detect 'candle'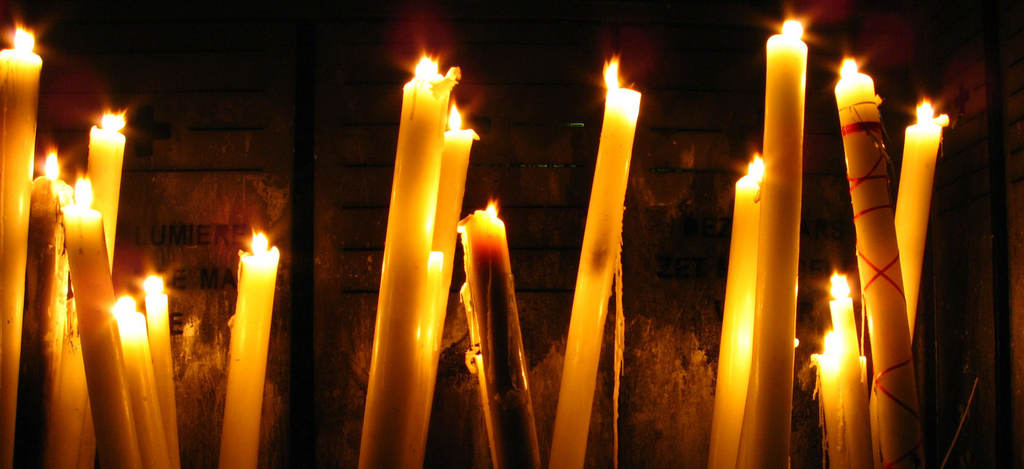
(218, 231, 282, 468)
